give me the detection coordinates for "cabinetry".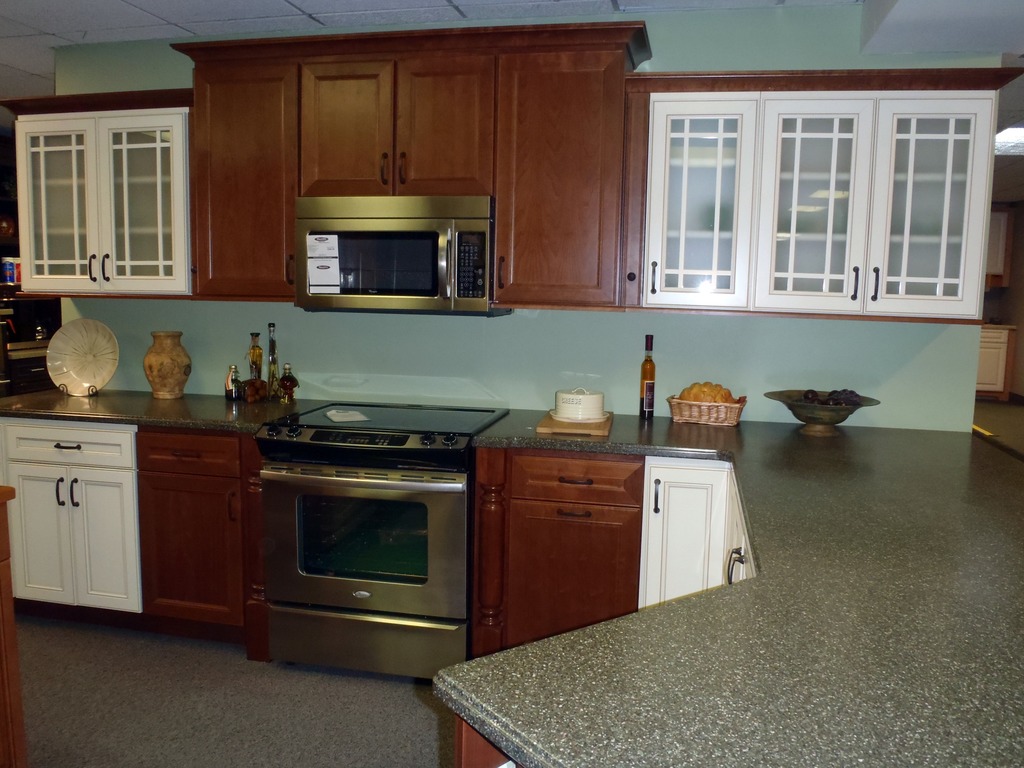
bbox(627, 77, 1011, 320).
